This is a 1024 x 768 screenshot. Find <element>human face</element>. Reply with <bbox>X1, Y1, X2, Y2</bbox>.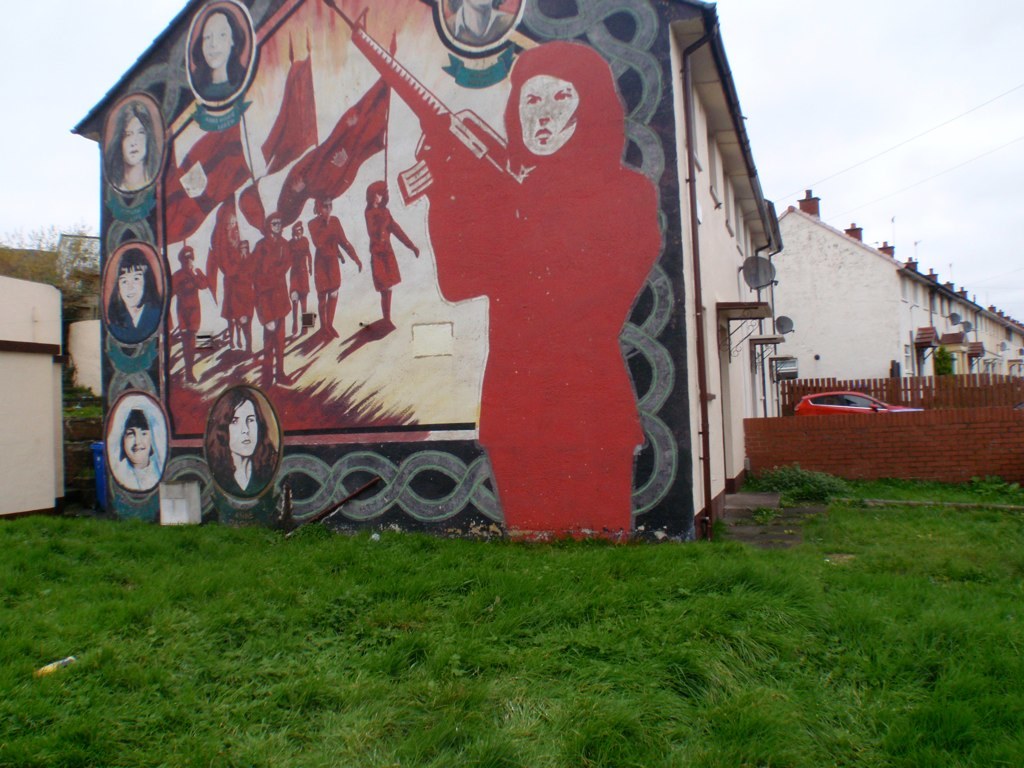
<bbox>290, 221, 309, 239</bbox>.
